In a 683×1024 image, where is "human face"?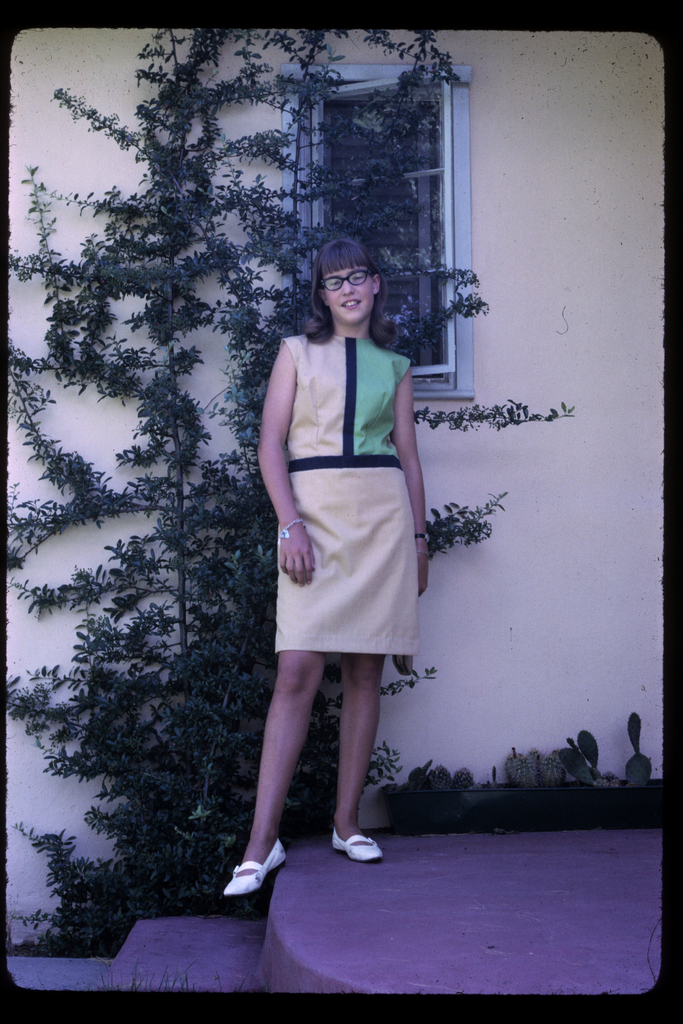
locate(321, 266, 374, 326).
